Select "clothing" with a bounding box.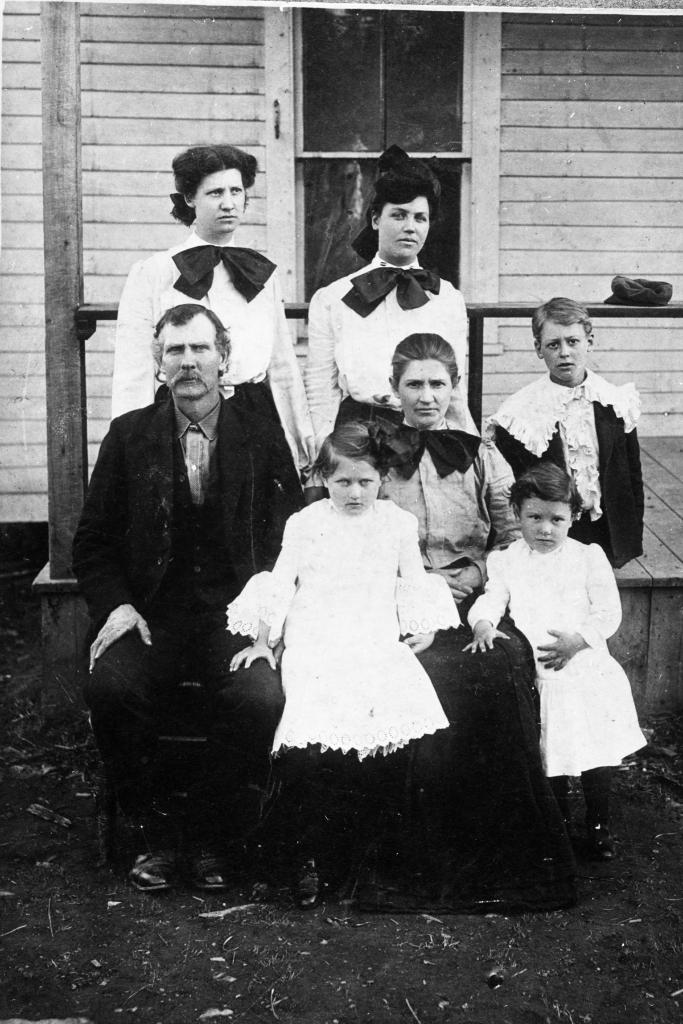
bbox=[475, 532, 645, 767].
